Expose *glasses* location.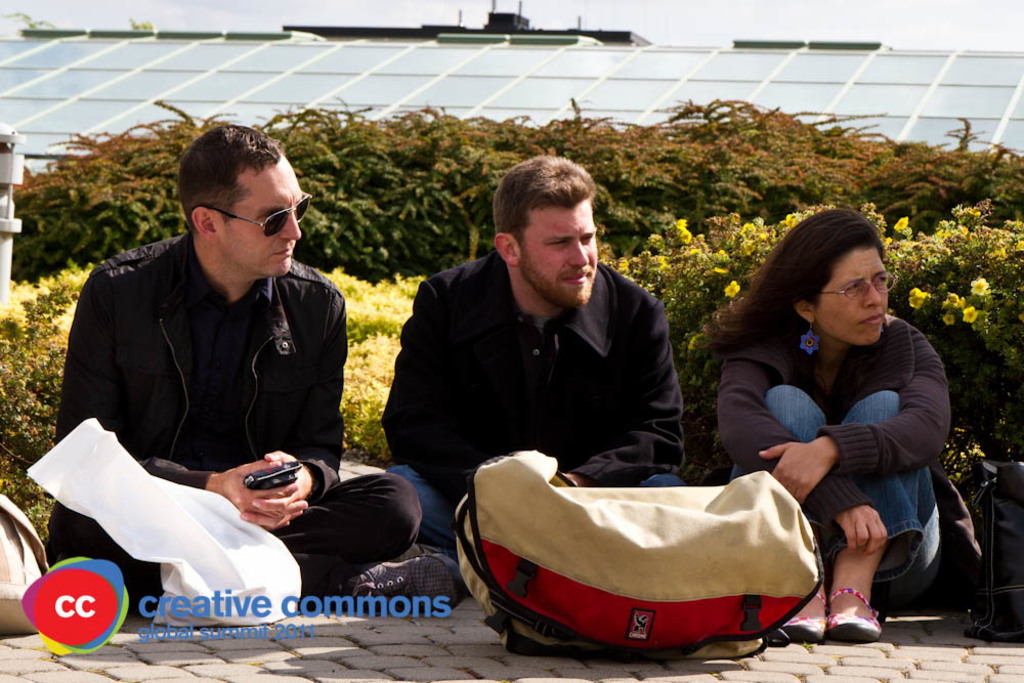
Exposed at (812, 275, 909, 300).
